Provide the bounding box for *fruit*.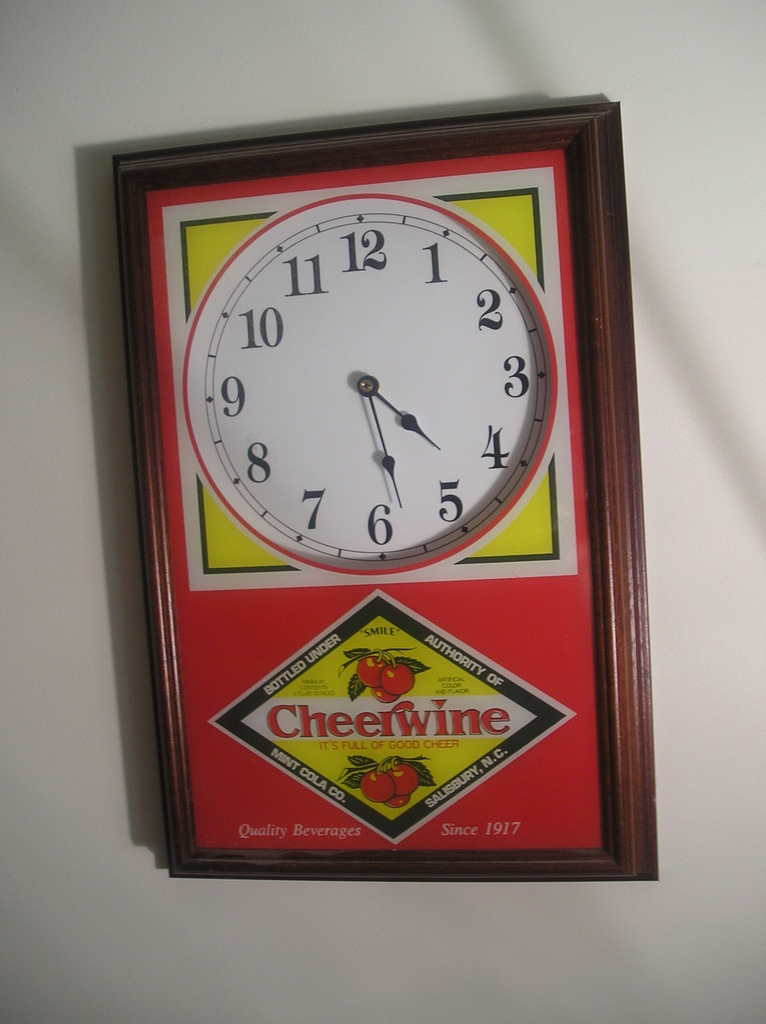
392, 760, 425, 796.
